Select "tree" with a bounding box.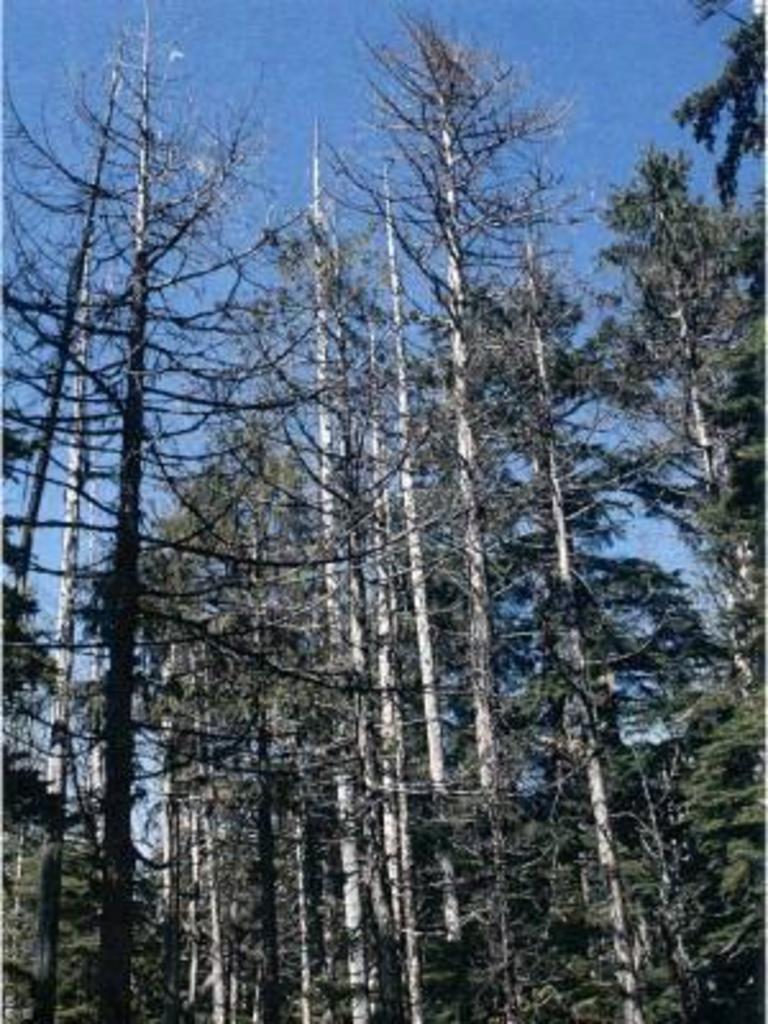
(328,13,581,1021).
